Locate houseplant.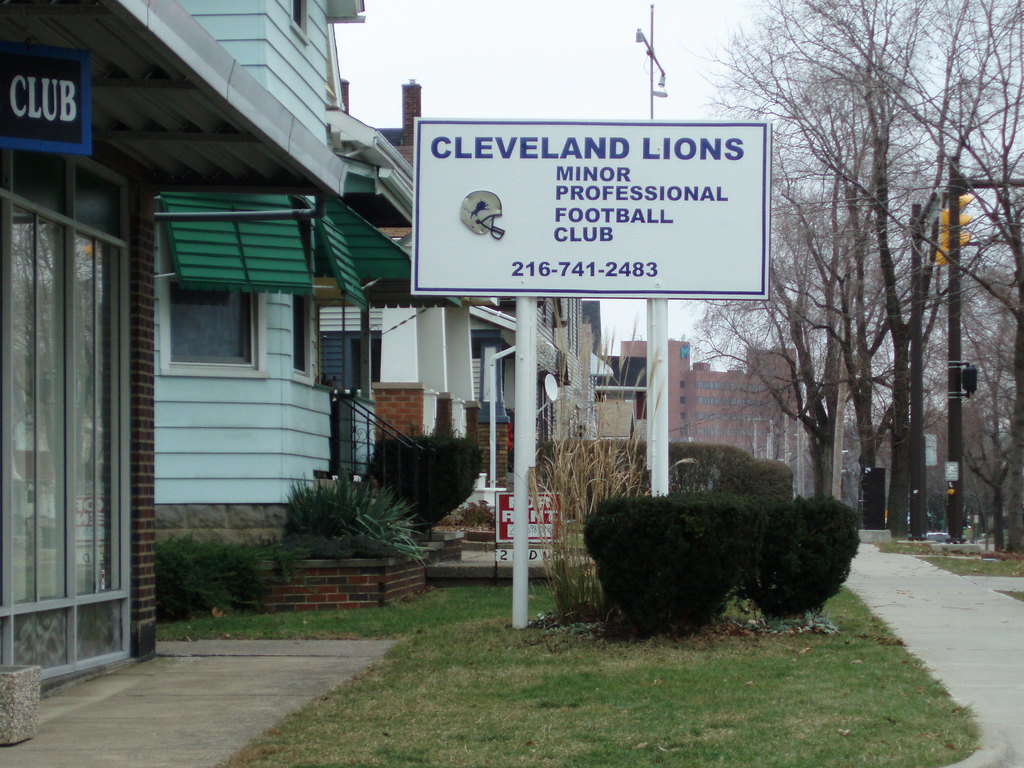
Bounding box: 369 422 476 563.
